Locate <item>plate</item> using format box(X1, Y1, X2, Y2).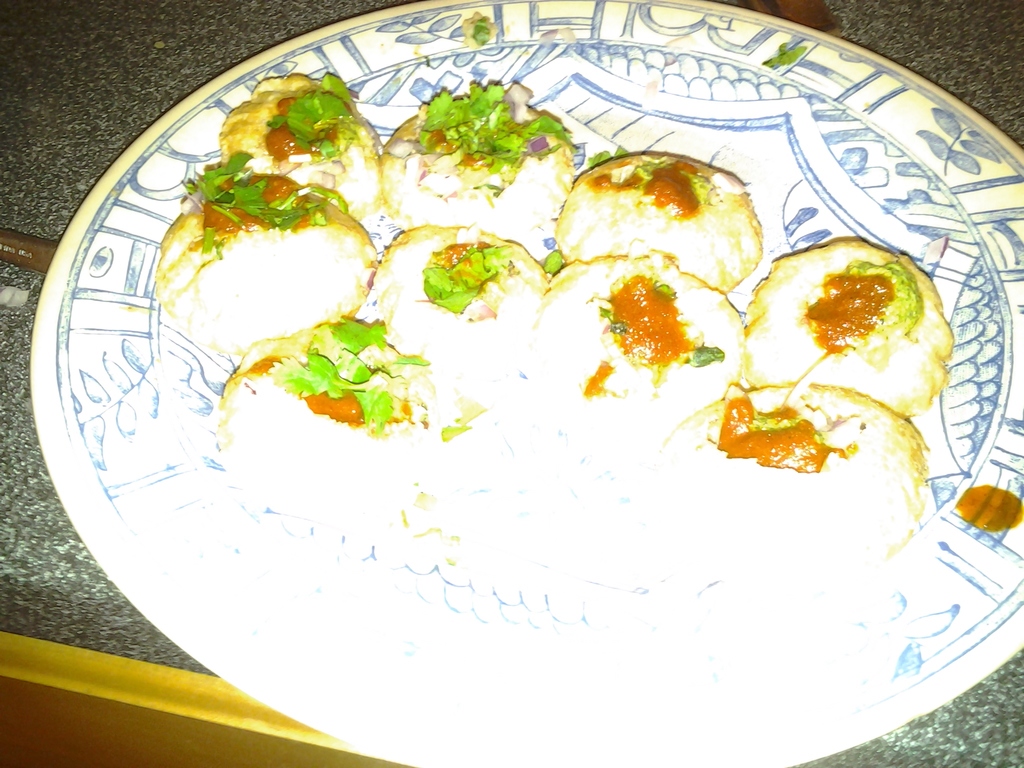
box(28, 0, 1023, 767).
